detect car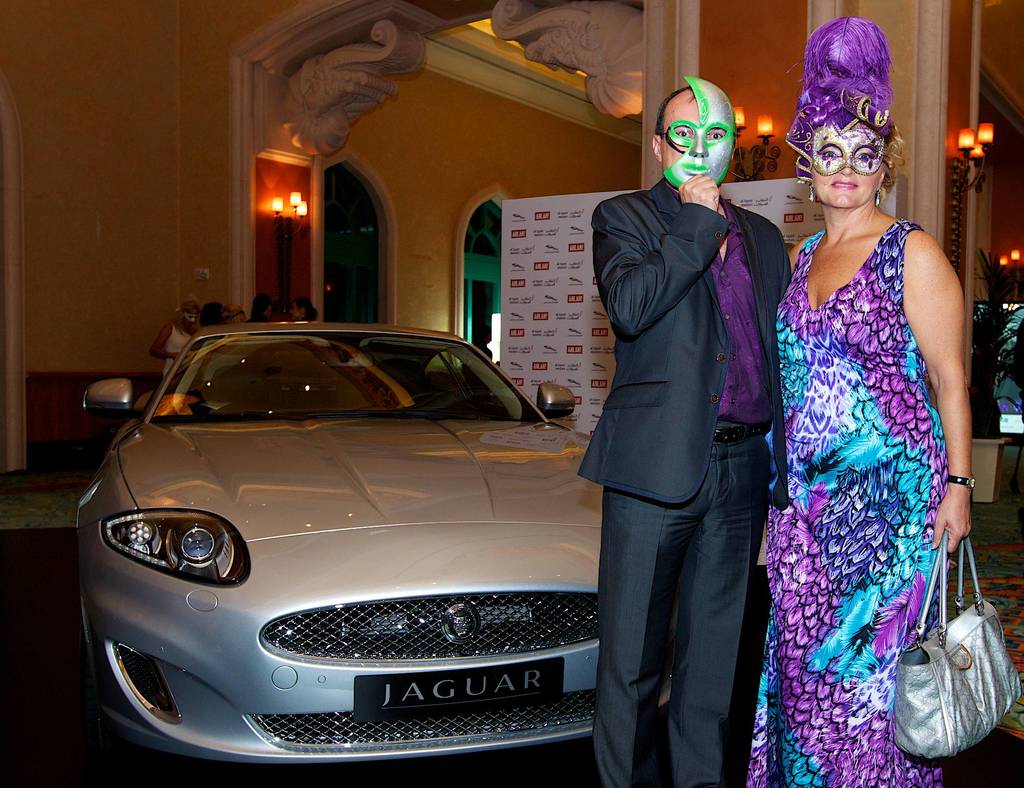
rect(77, 321, 668, 787)
